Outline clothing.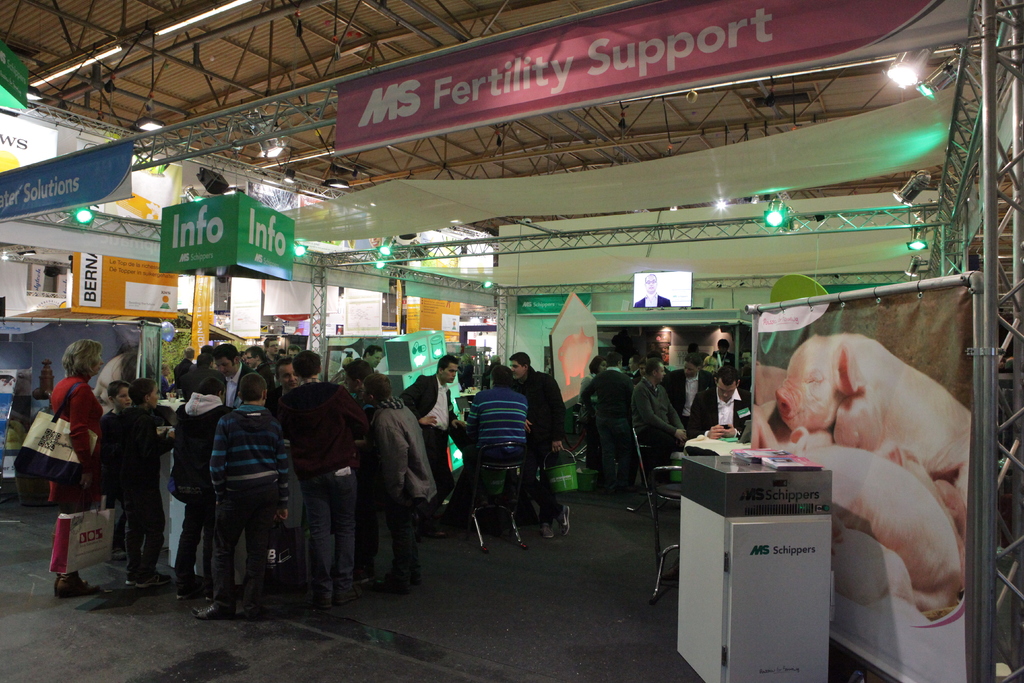
Outline: <bbox>678, 379, 750, 447</bbox>.
